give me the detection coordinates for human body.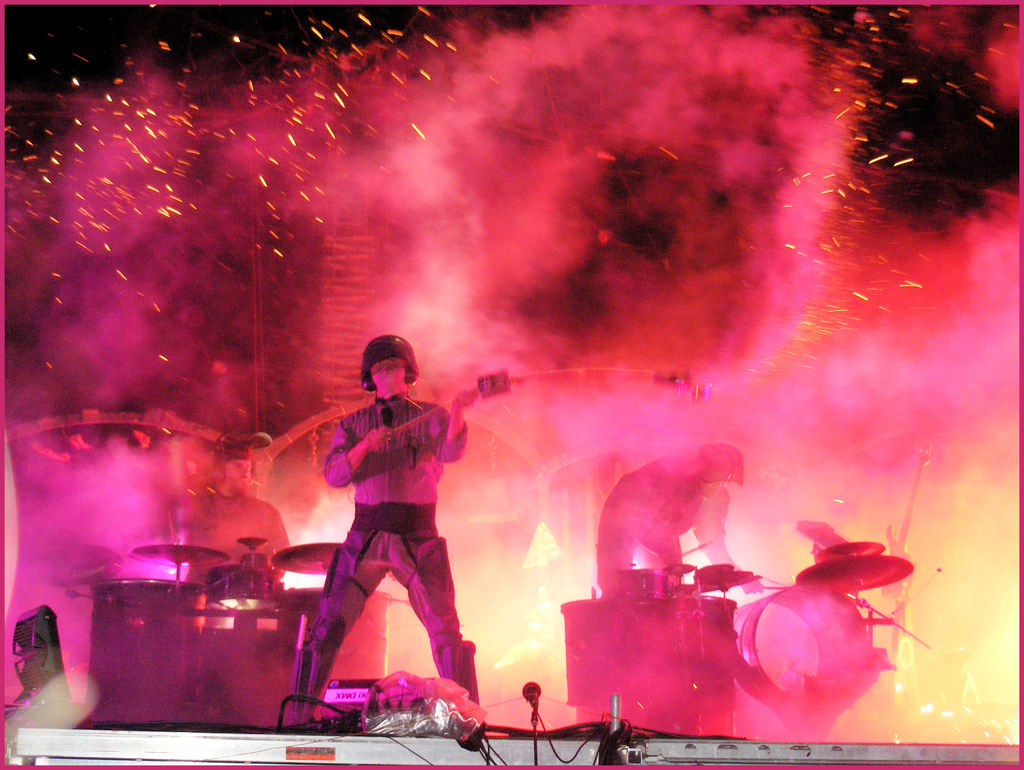
[x1=291, y1=355, x2=467, y2=718].
